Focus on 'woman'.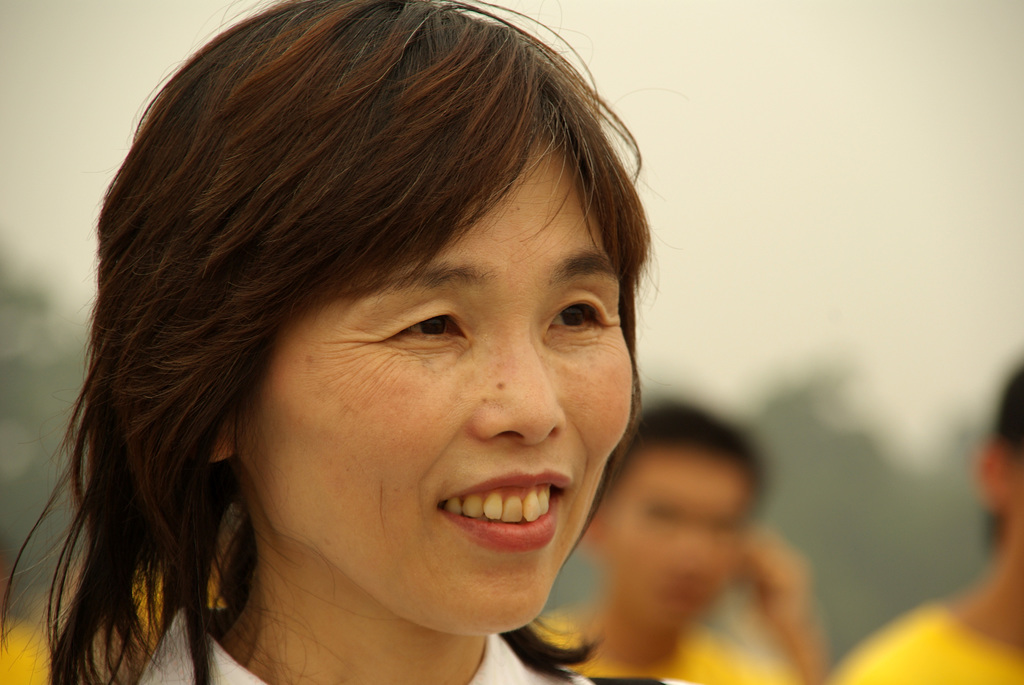
Focused at 4:27:777:668.
